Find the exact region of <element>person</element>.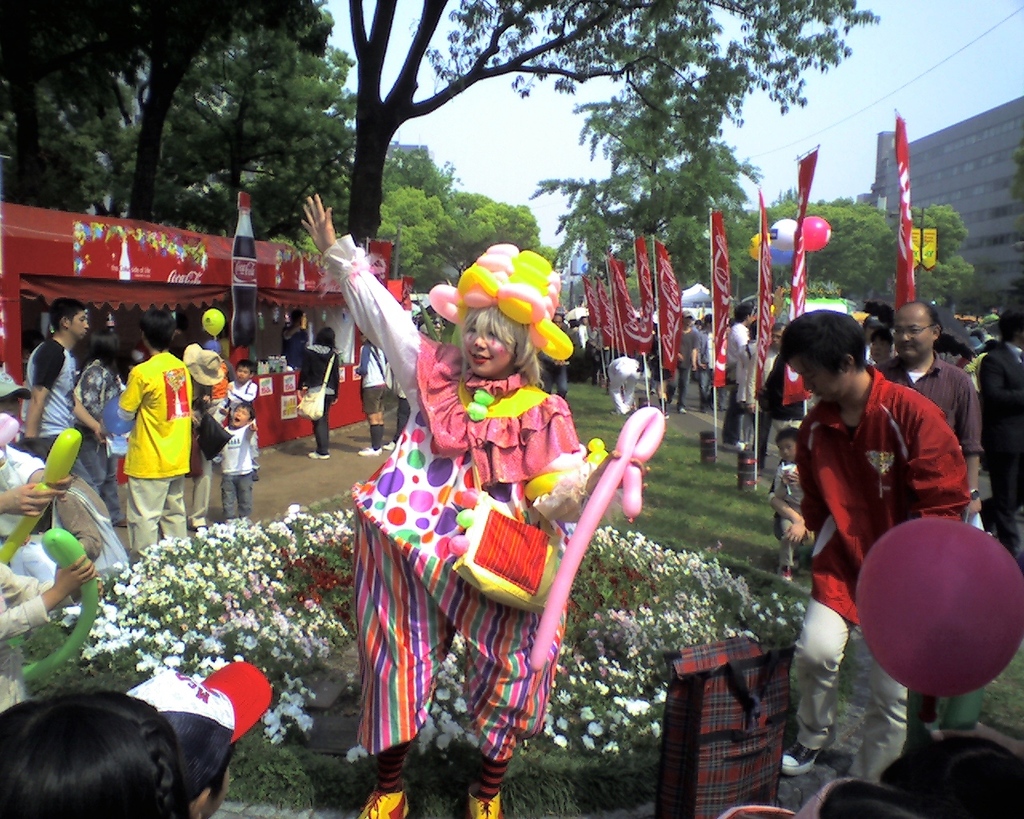
Exact region: (20, 298, 108, 492).
